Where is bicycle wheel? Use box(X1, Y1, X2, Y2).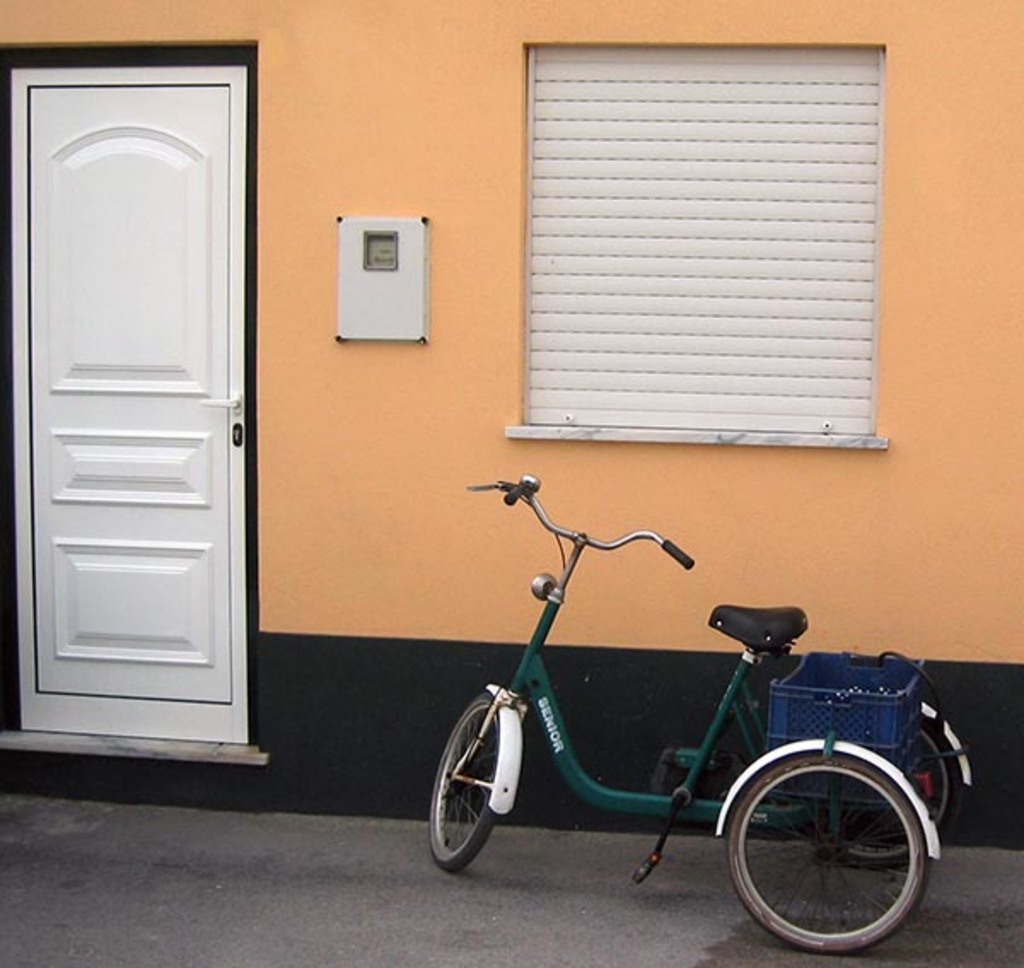
box(430, 695, 503, 872).
